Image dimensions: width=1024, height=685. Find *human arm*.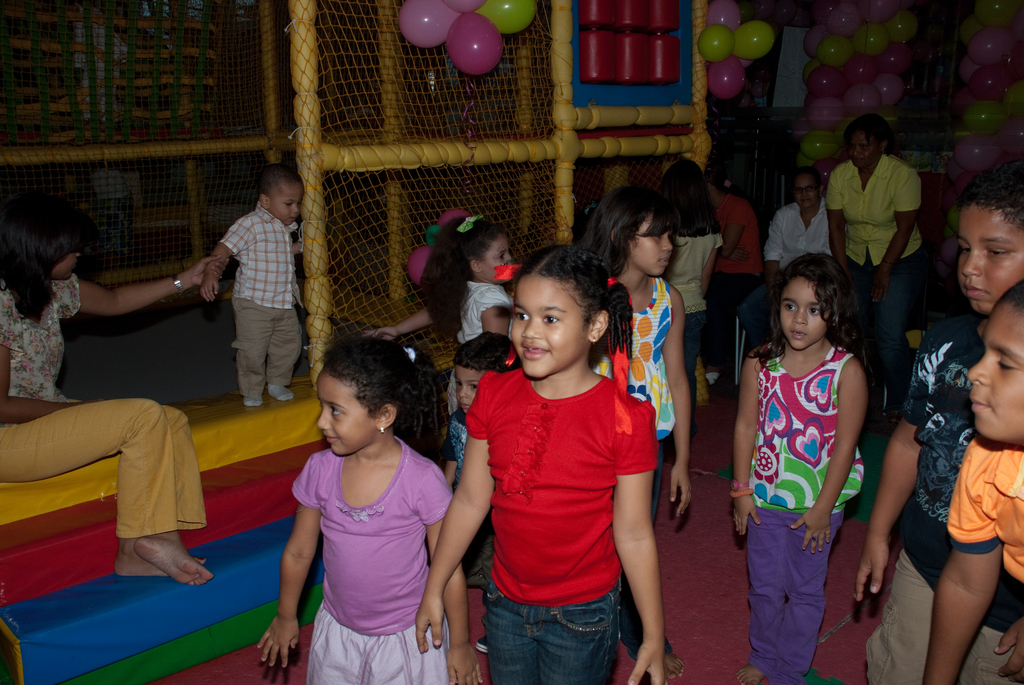
left=918, top=431, right=1005, bottom=684.
